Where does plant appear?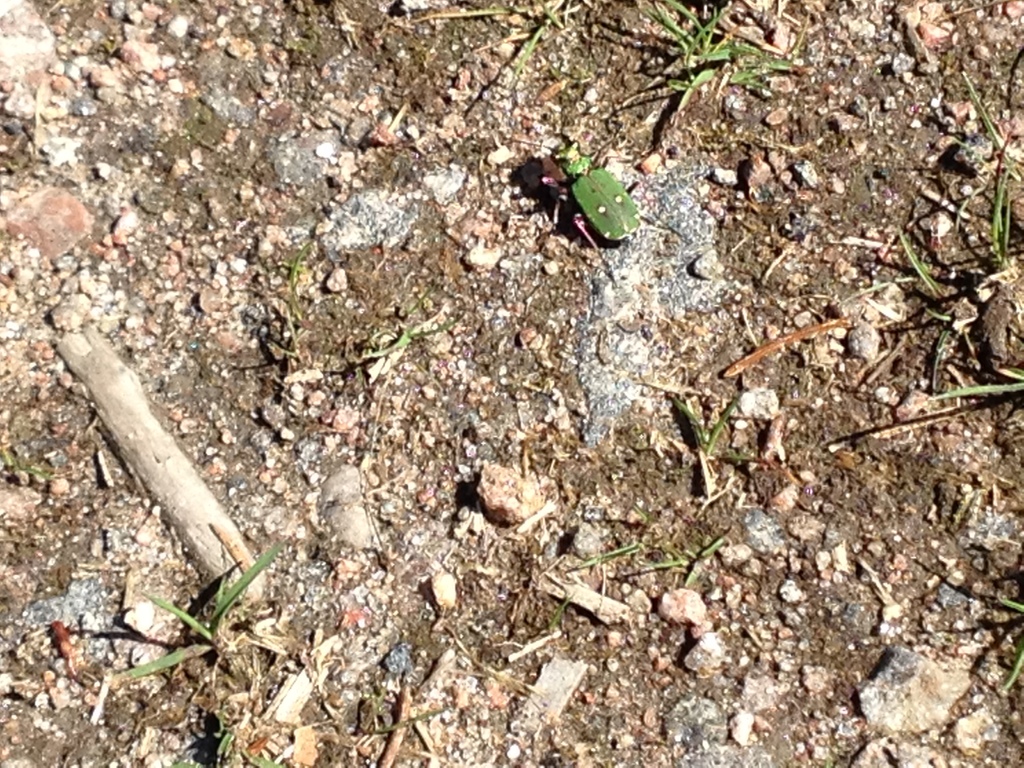
Appears at box(428, 0, 602, 83).
